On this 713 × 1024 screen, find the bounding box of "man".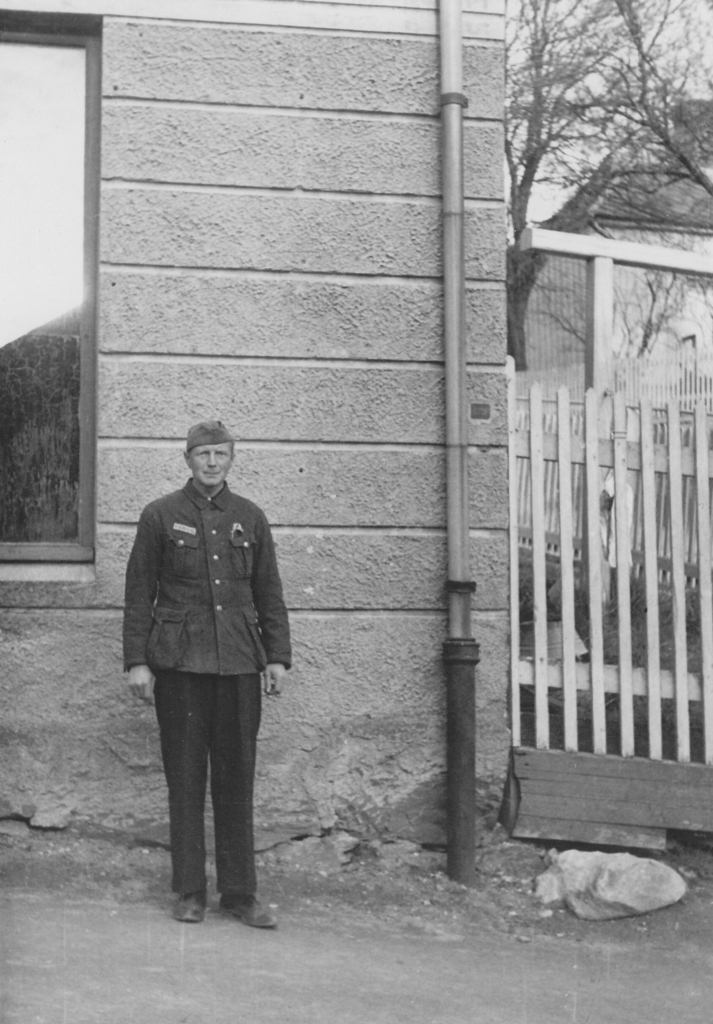
Bounding box: left=116, top=418, right=297, bottom=929.
